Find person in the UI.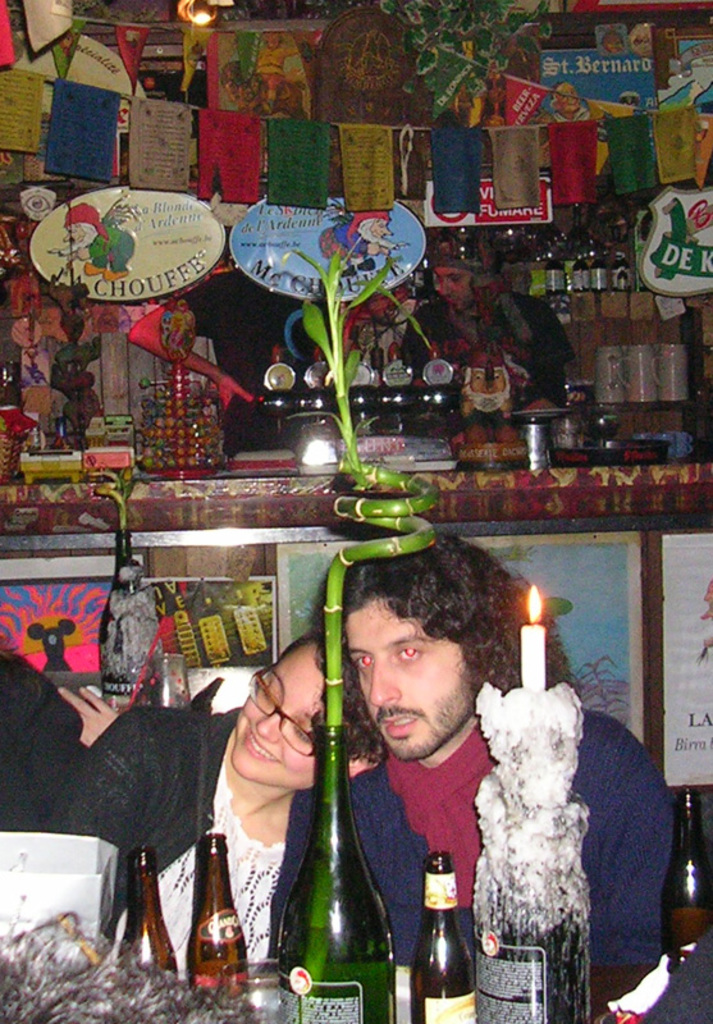
UI element at (0, 627, 124, 847).
